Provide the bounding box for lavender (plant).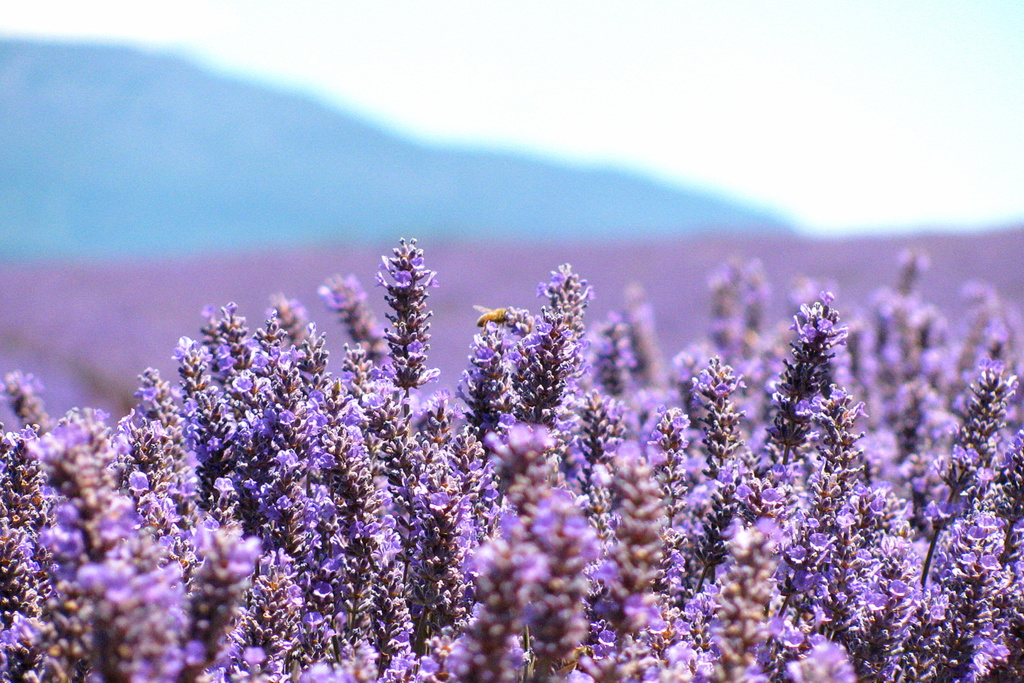
bbox(172, 524, 266, 680).
